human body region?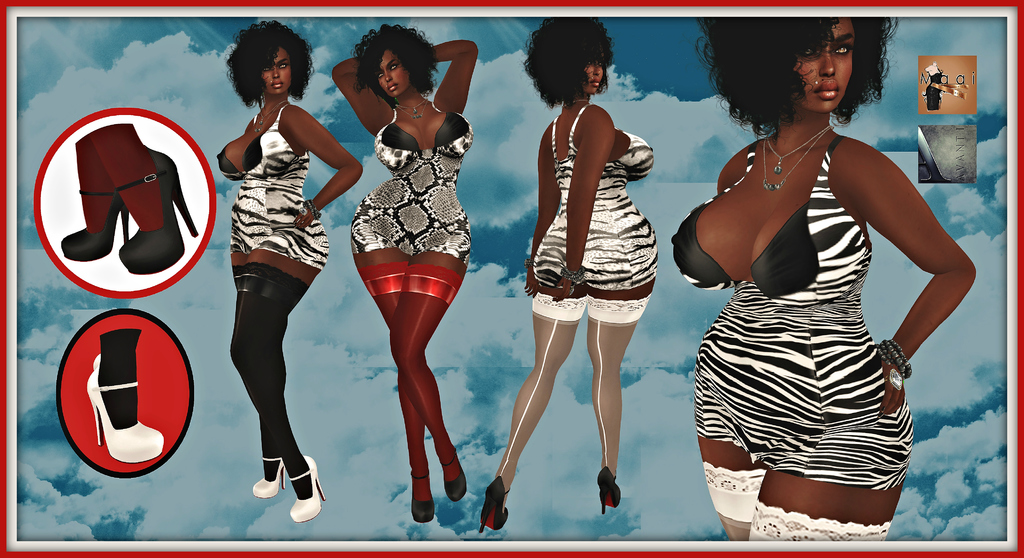
<box>669,116,978,541</box>
